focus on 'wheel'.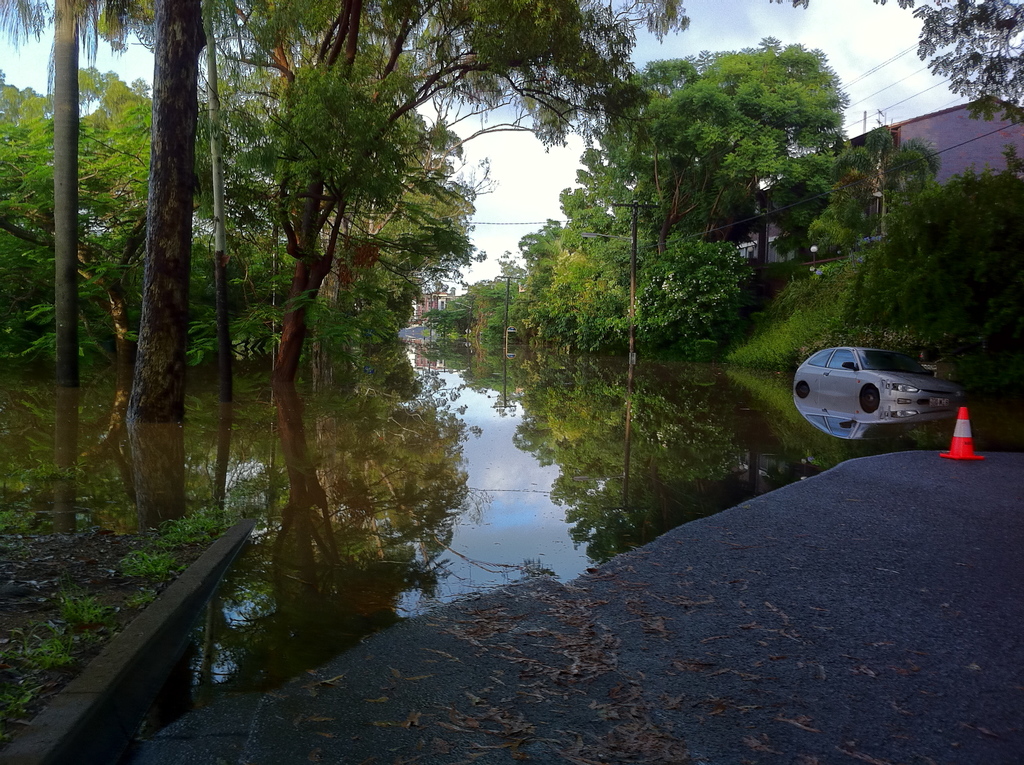
Focused at x1=798, y1=380, x2=812, y2=390.
